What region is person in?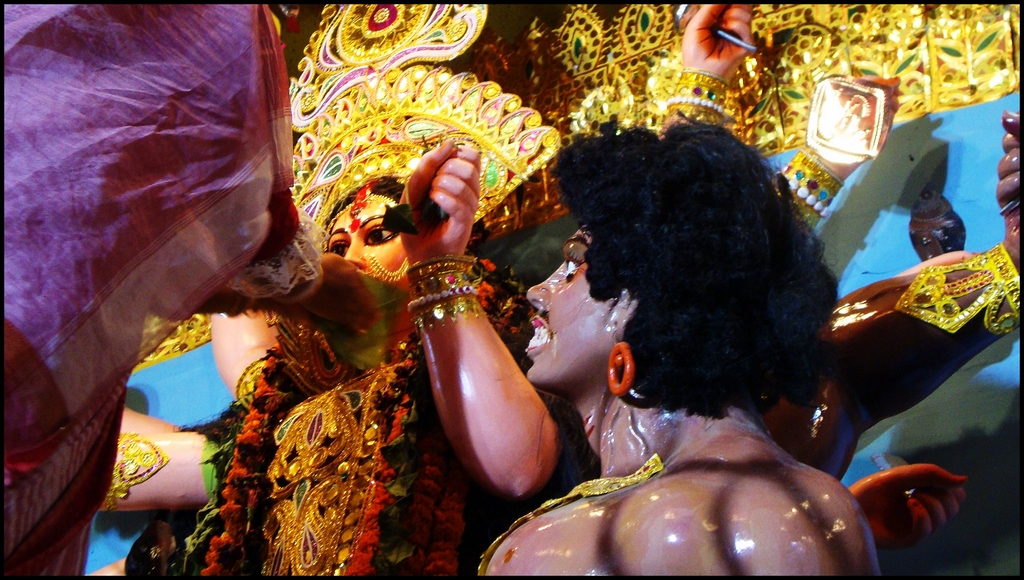
<region>378, 106, 869, 574</region>.
